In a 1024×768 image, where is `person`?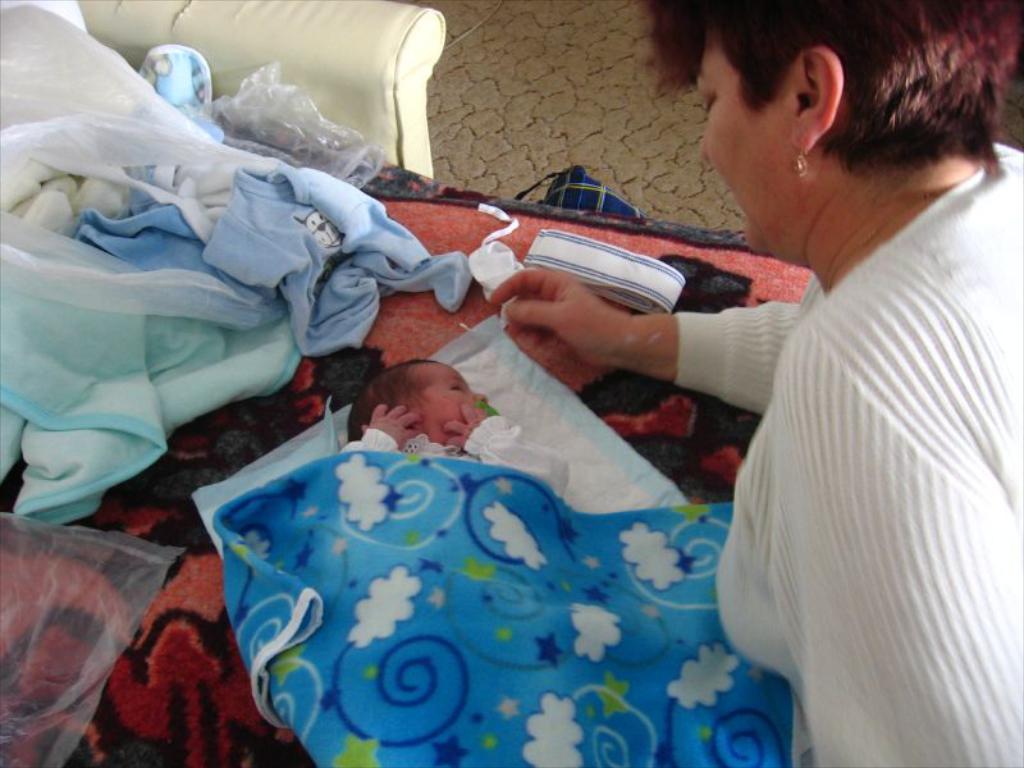
(340, 357, 572, 499).
